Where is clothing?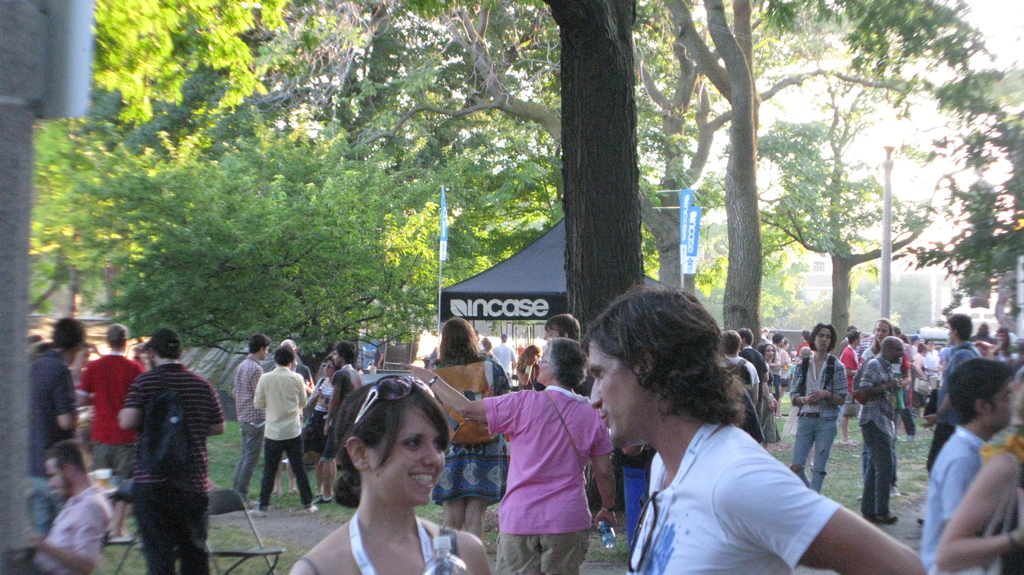
<box>792,356,853,484</box>.
